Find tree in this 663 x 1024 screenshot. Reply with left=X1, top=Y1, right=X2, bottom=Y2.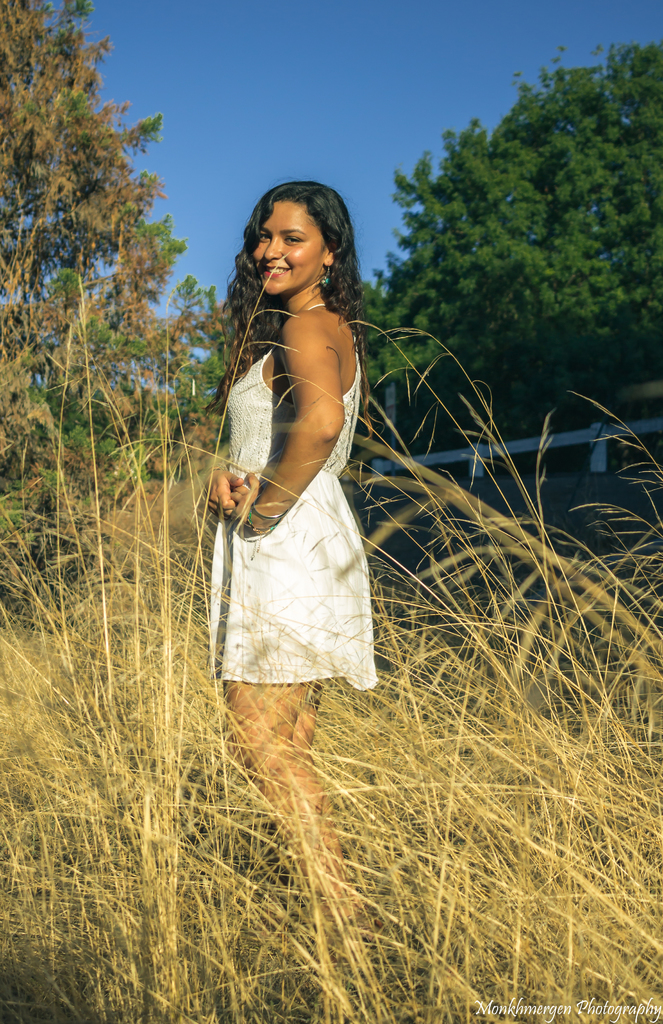
left=10, top=19, right=188, bottom=525.
